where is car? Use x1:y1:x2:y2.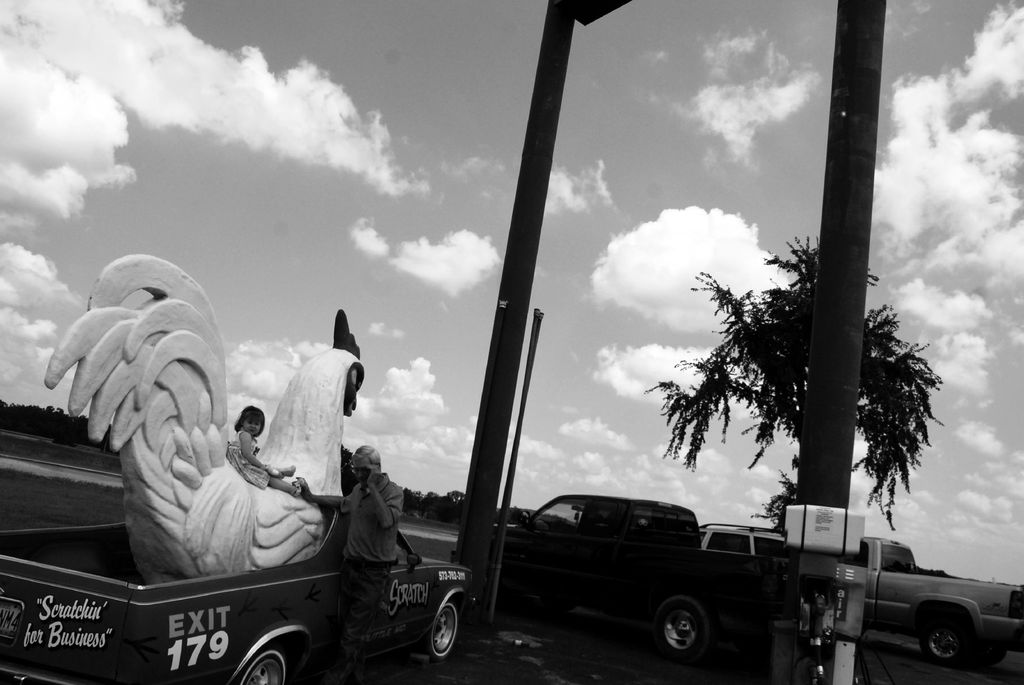
698:522:831:634.
